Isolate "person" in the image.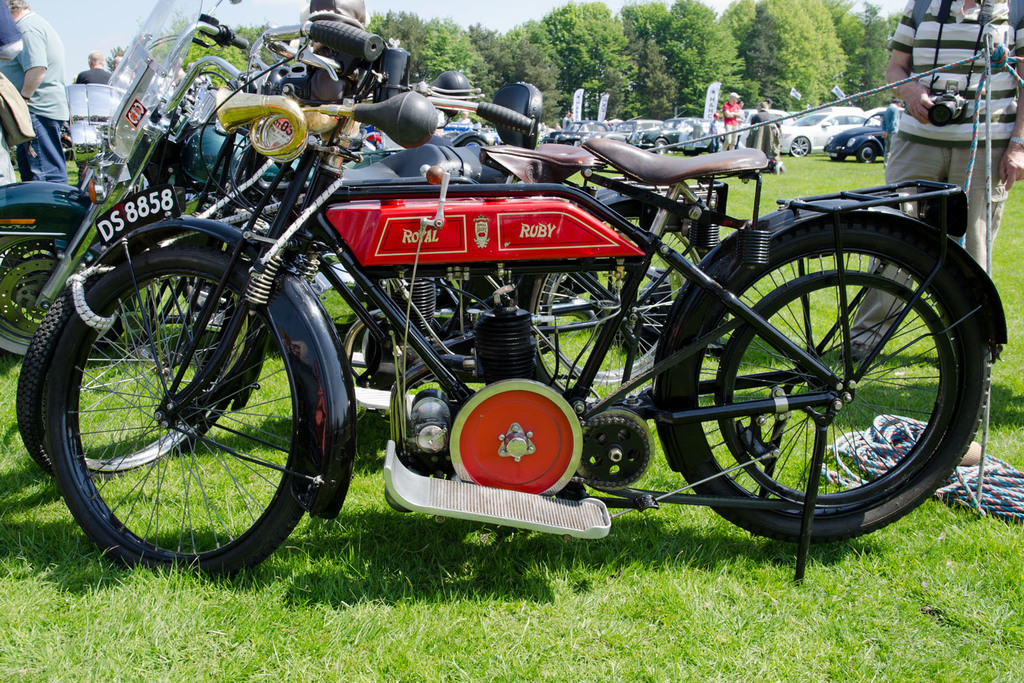
Isolated region: bbox(833, 0, 1023, 362).
